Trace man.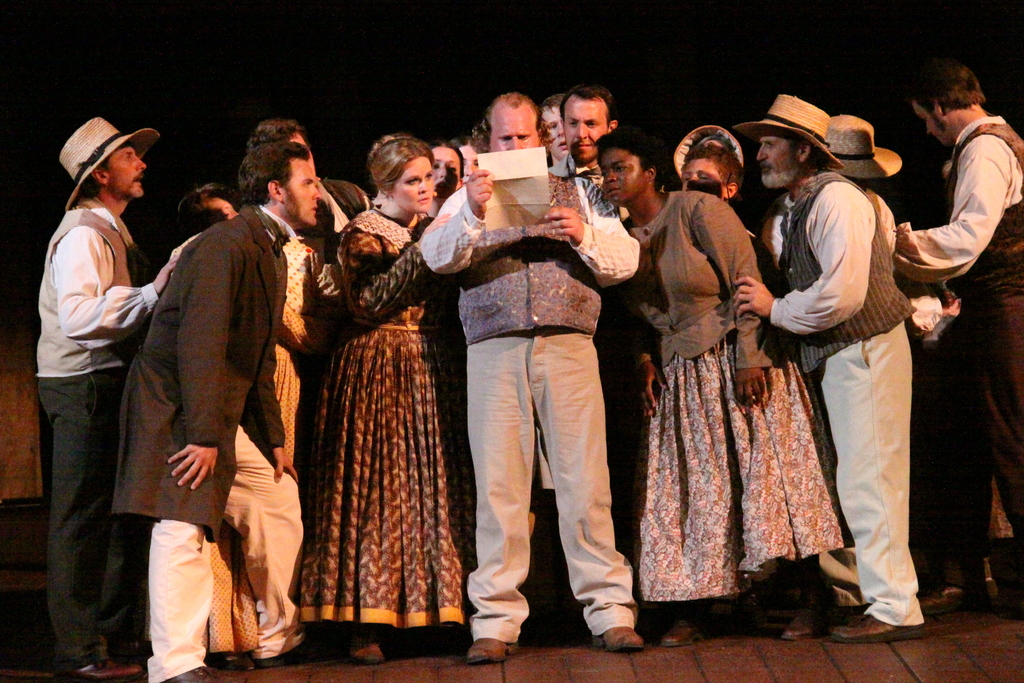
Traced to bbox(111, 131, 329, 682).
